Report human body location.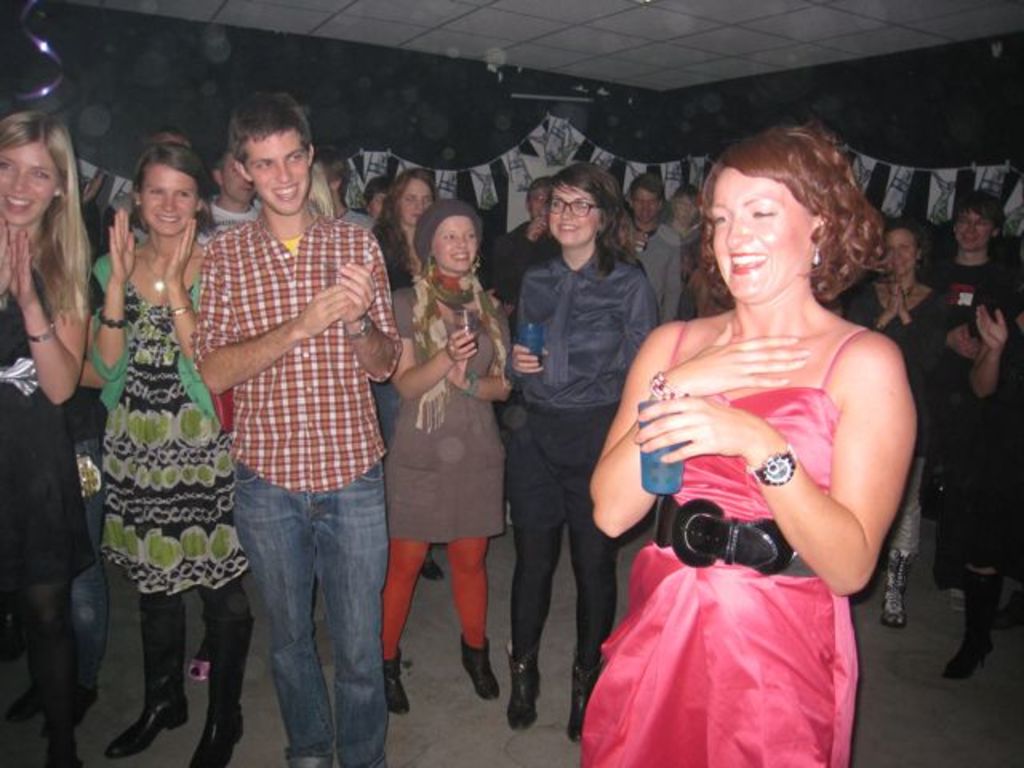
Report: [x1=187, y1=85, x2=398, y2=763].
